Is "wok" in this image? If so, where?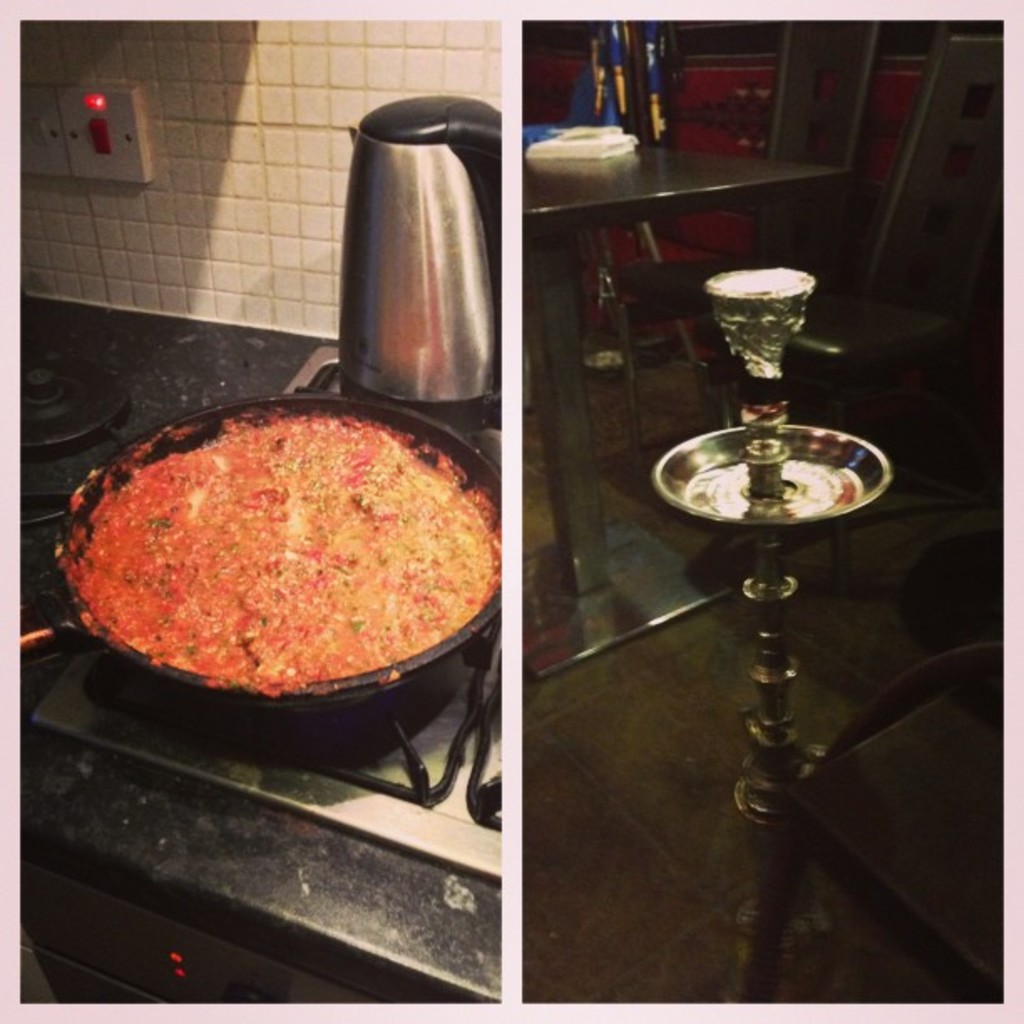
Yes, at x1=52 y1=371 x2=522 y2=716.
